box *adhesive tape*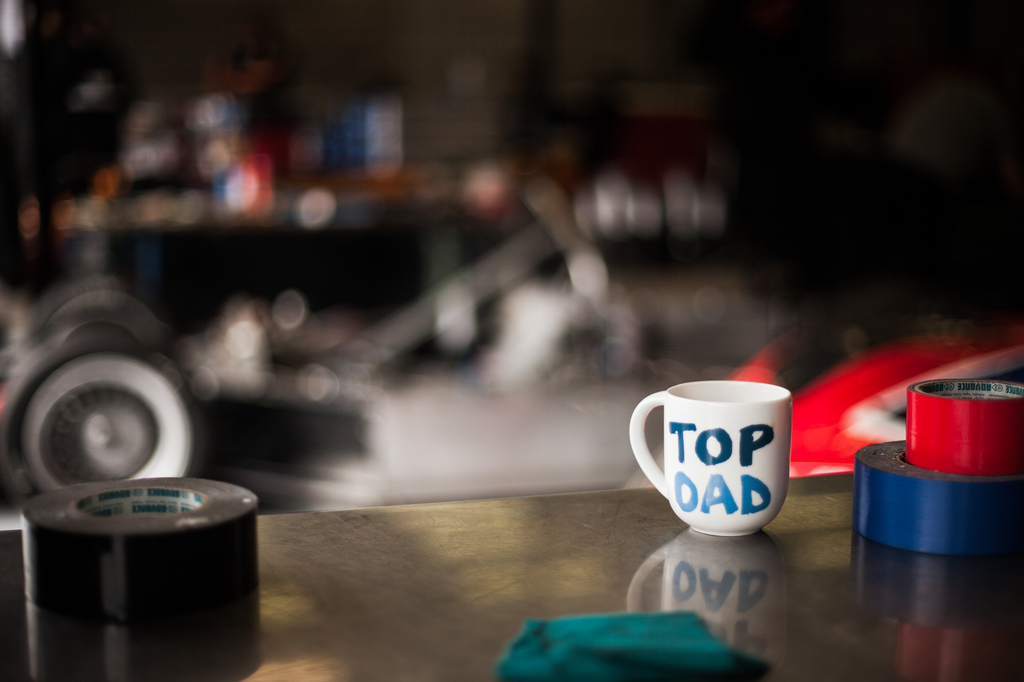
x1=897, y1=372, x2=1023, y2=473
